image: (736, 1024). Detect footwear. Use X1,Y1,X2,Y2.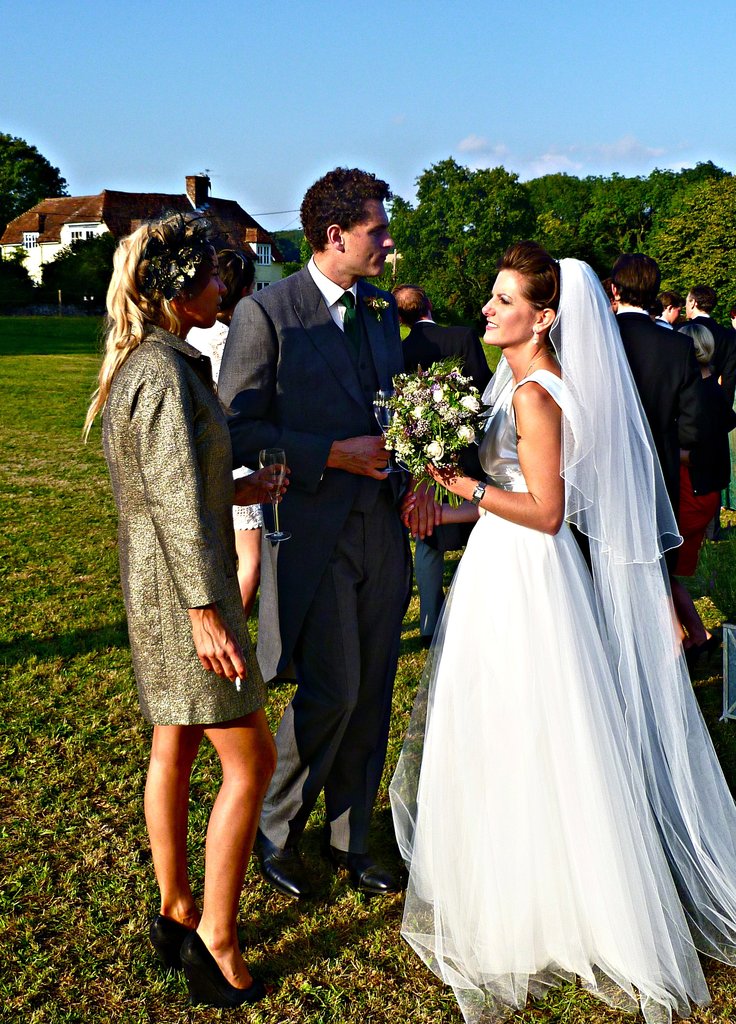
148,909,186,960.
